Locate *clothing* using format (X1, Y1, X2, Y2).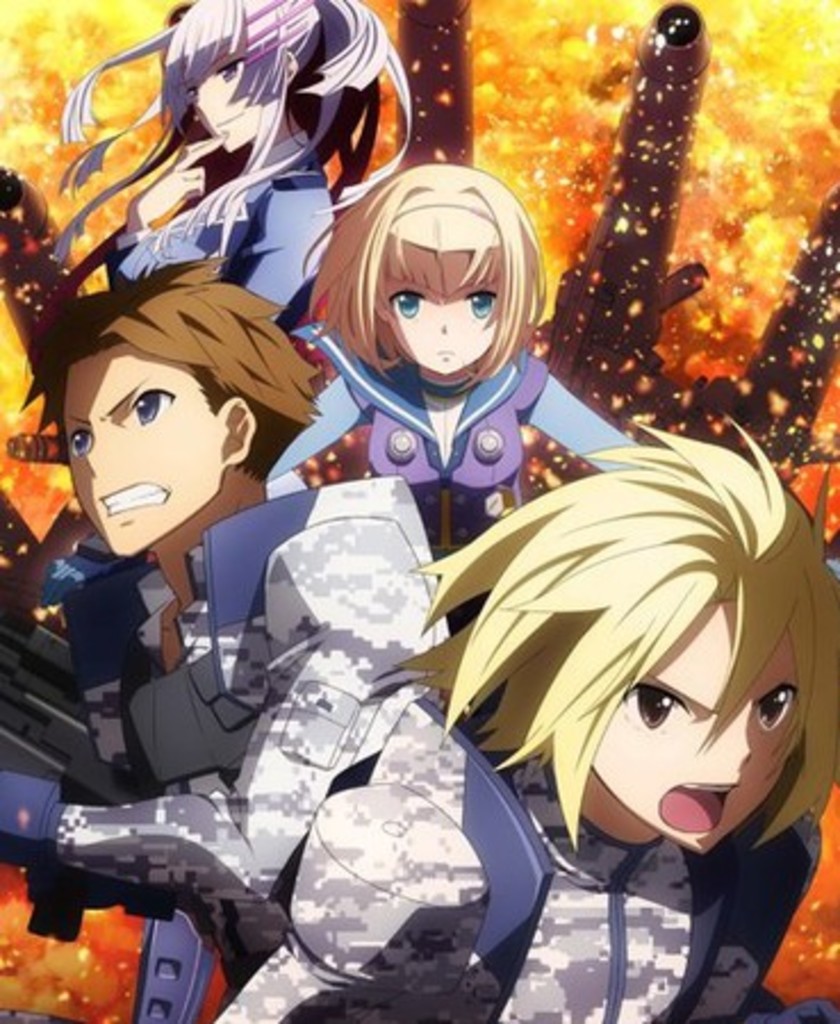
(39, 487, 458, 935).
